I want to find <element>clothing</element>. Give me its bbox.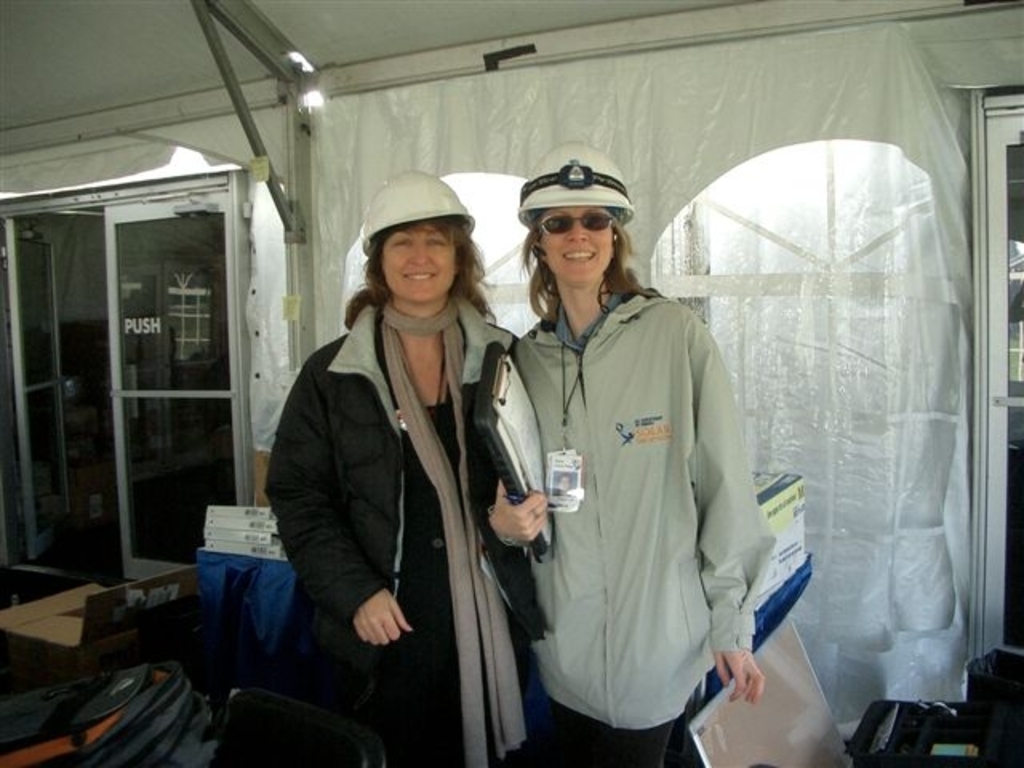
237:290:536:766.
